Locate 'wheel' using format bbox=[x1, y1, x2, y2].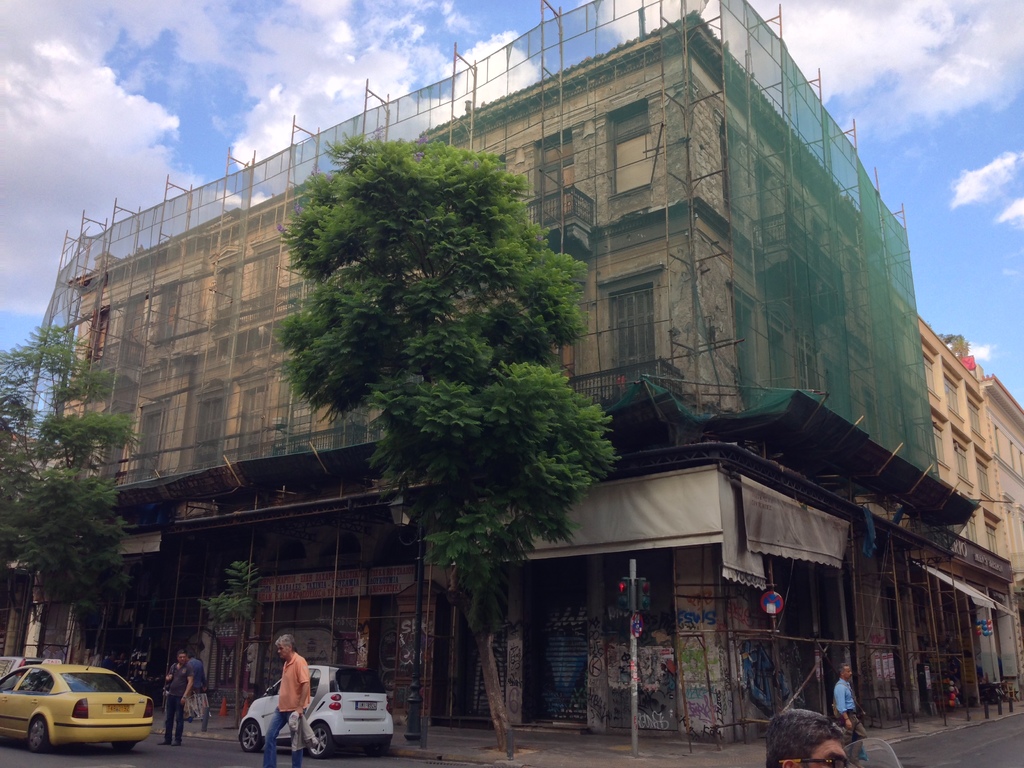
bbox=[239, 723, 260, 756].
